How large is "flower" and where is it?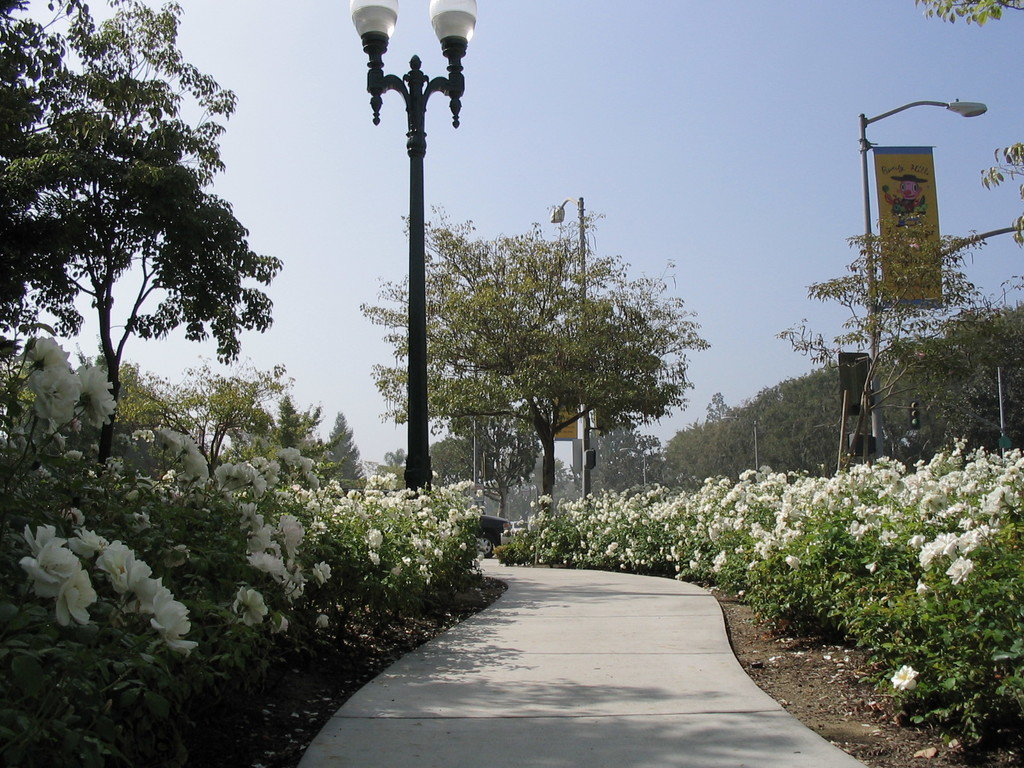
Bounding box: <region>68, 526, 107, 562</region>.
